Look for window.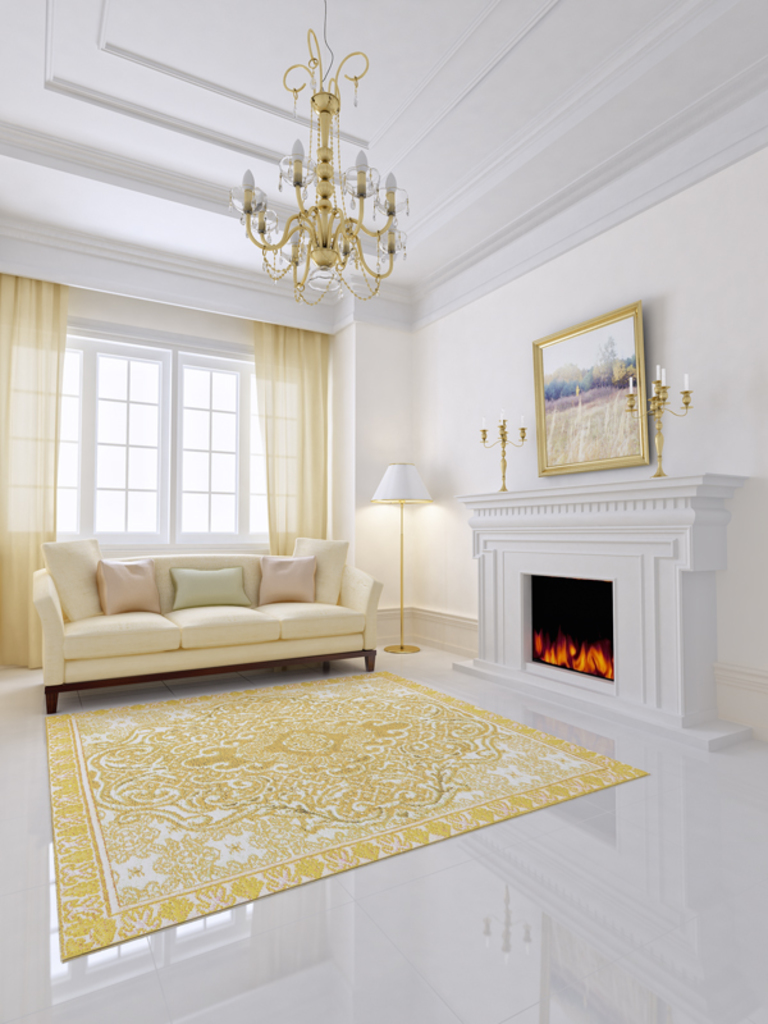
Found: locate(44, 276, 276, 547).
